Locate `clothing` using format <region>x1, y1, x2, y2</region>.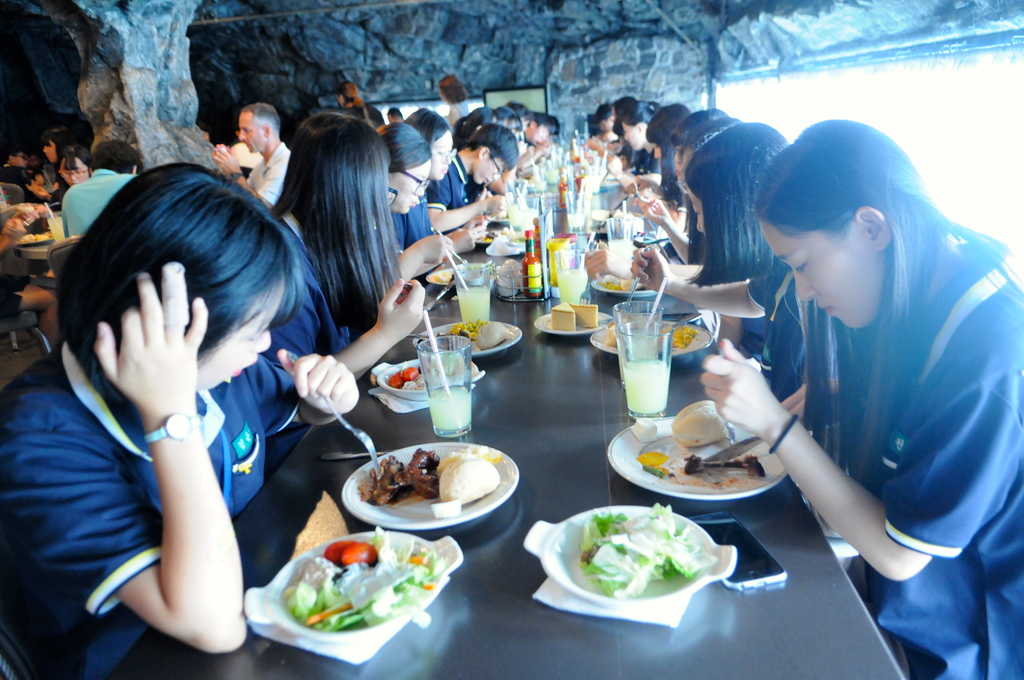
<region>748, 273, 811, 396</region>.
